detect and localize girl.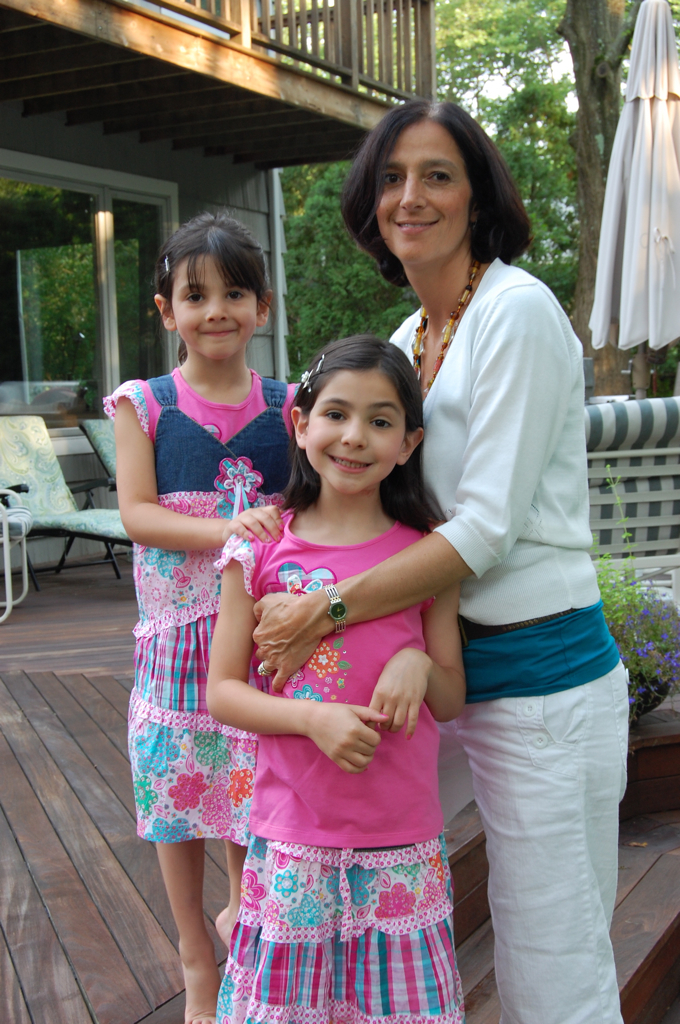
Localized at box(102, 211, 305, 1023).
